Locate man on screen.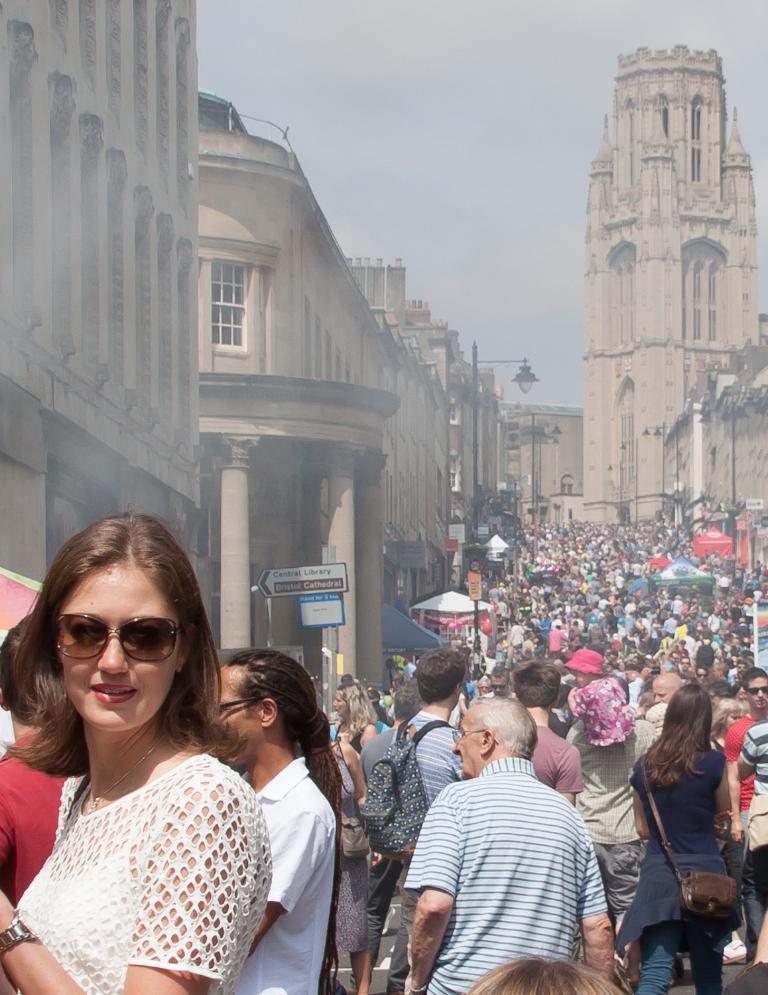
On screen at 676 658 689 674.
